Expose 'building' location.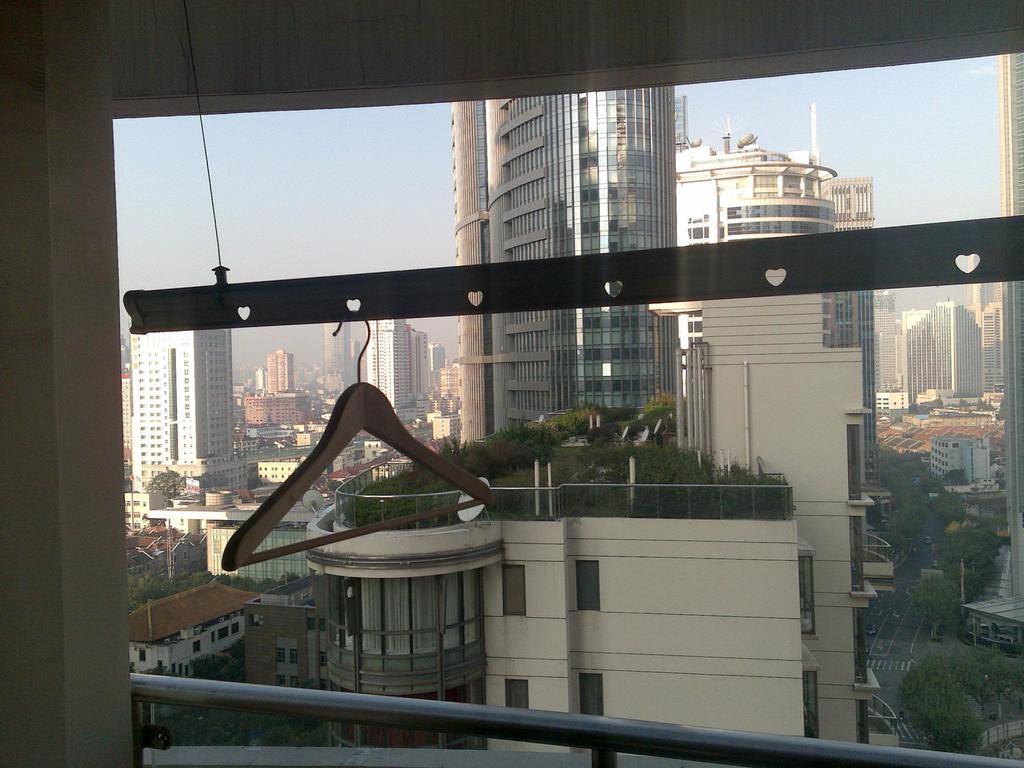
Exposed at l=0, t=0, r=1023, b=767.
